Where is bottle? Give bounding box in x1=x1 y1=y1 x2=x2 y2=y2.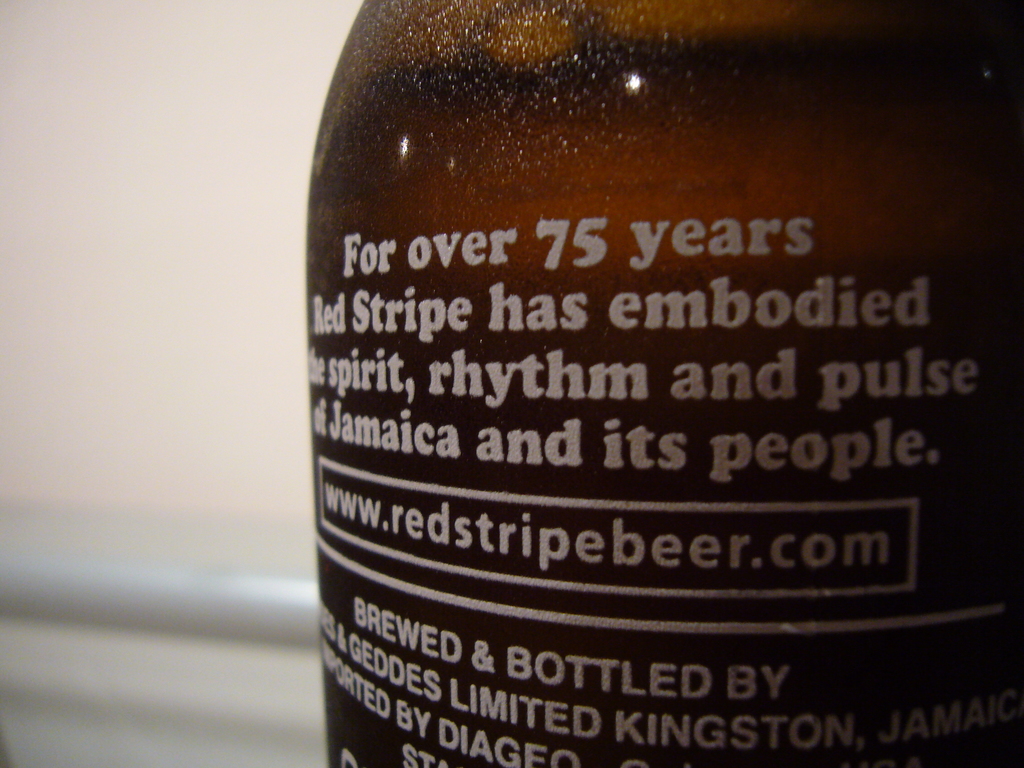
x1=246 y1=56 x2=1023 y2=767.
